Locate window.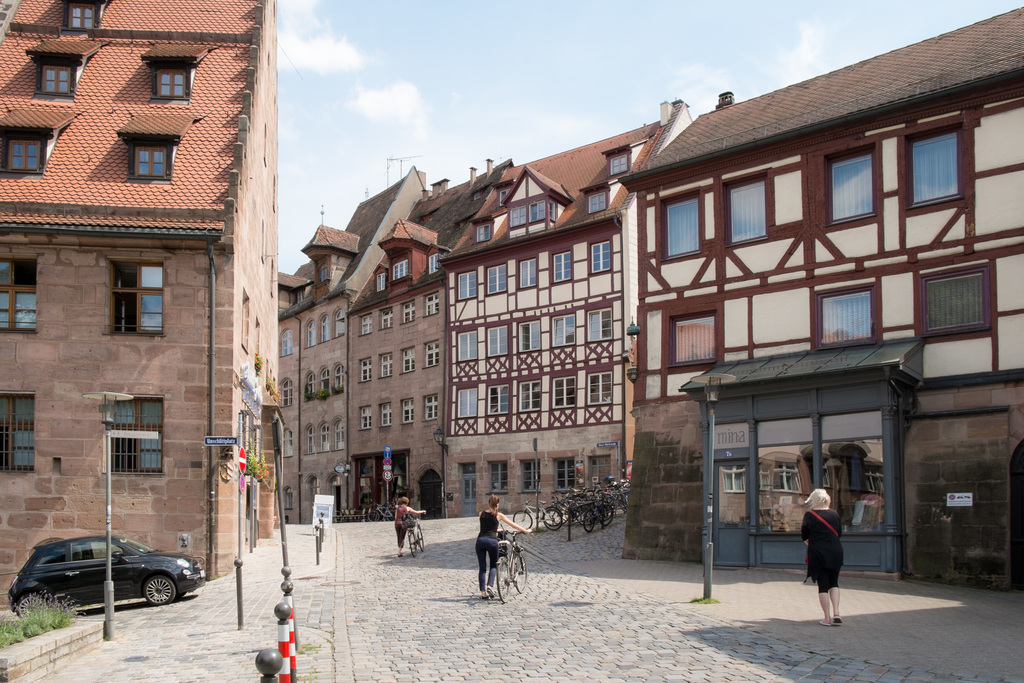
Bounding box: bbox(37, 67, 74, 95).
